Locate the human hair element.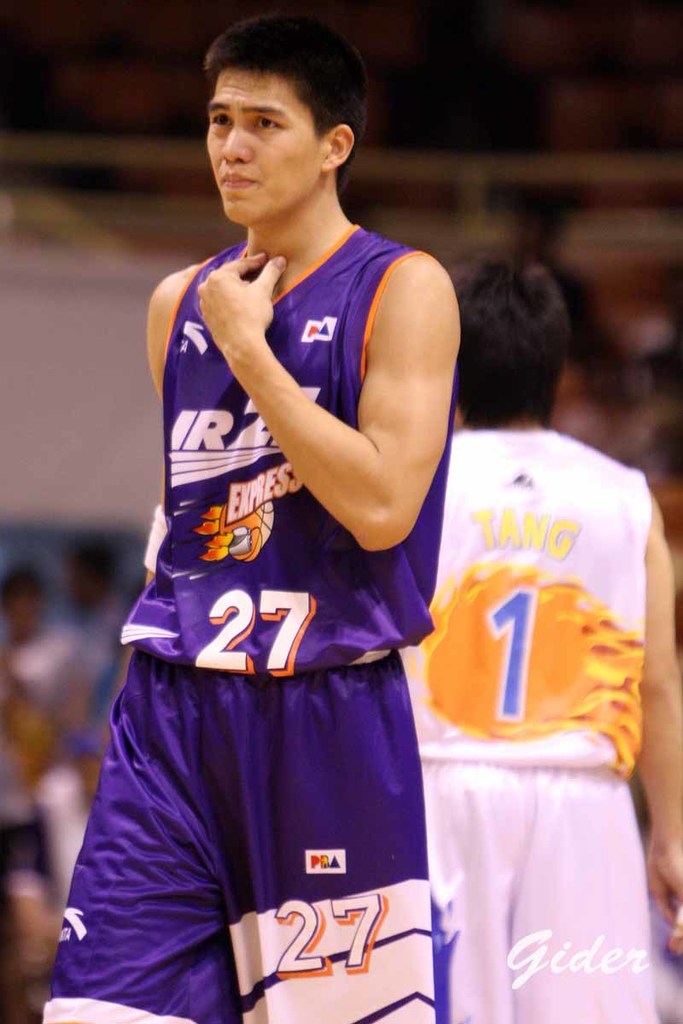
Element bbox: (0,565,39,617).
